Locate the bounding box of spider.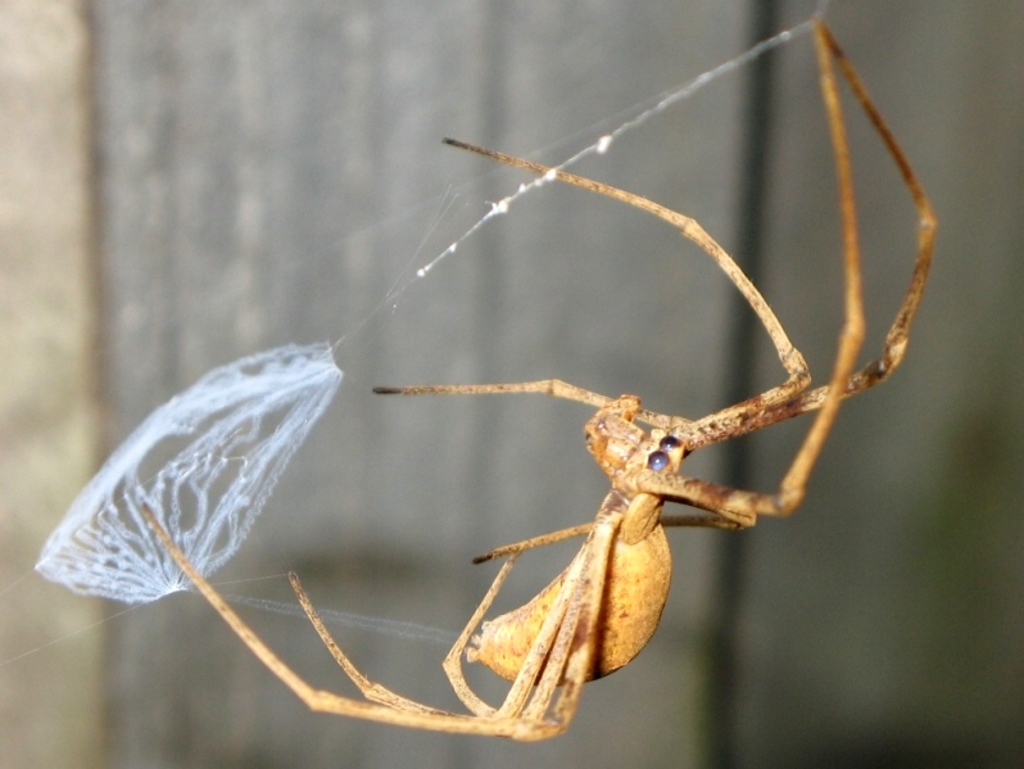
Bounding box: [132,5,950,754].
